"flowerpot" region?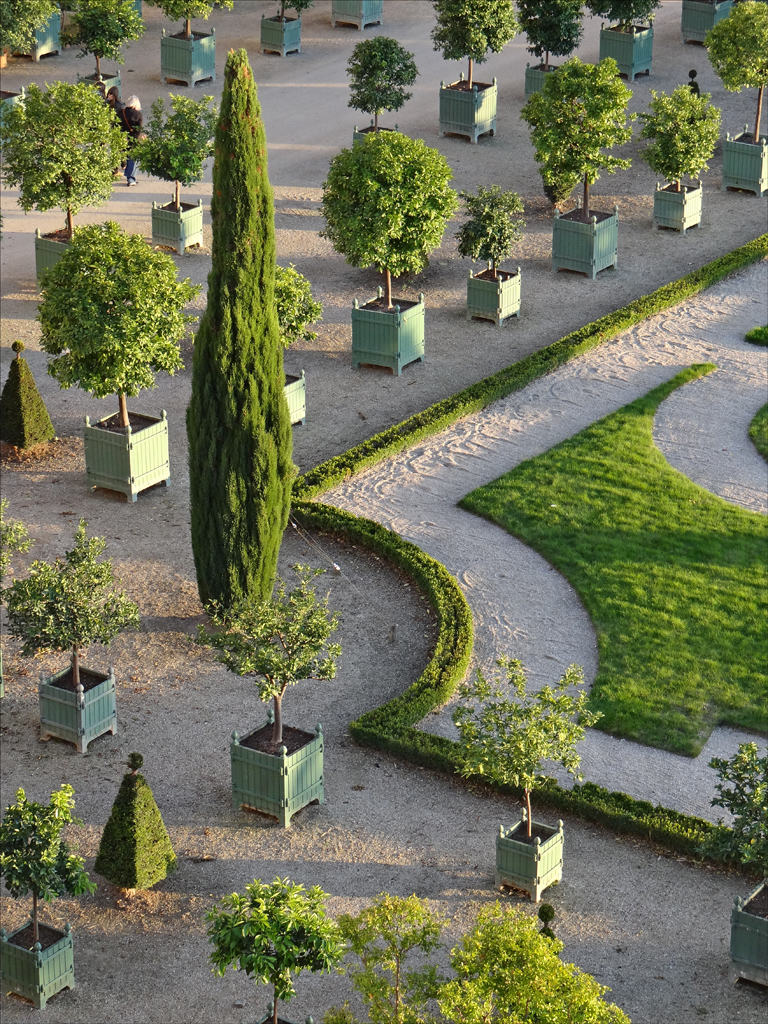
520/54/557/91
